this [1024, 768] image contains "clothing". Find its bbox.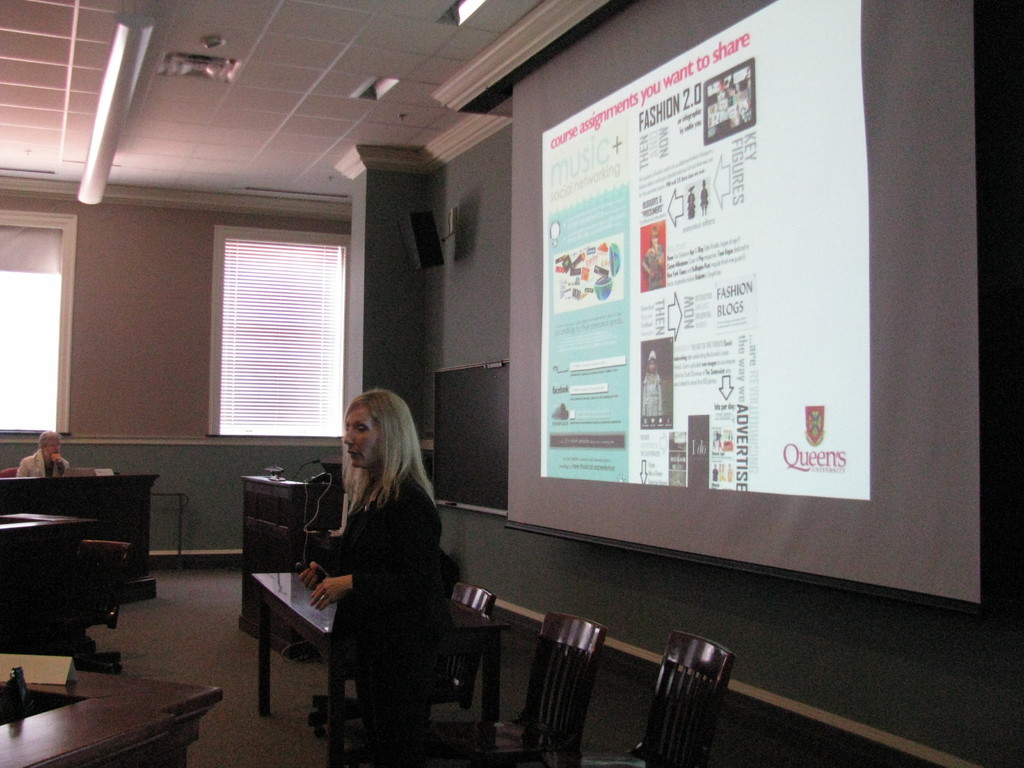
643/371/662/417.
